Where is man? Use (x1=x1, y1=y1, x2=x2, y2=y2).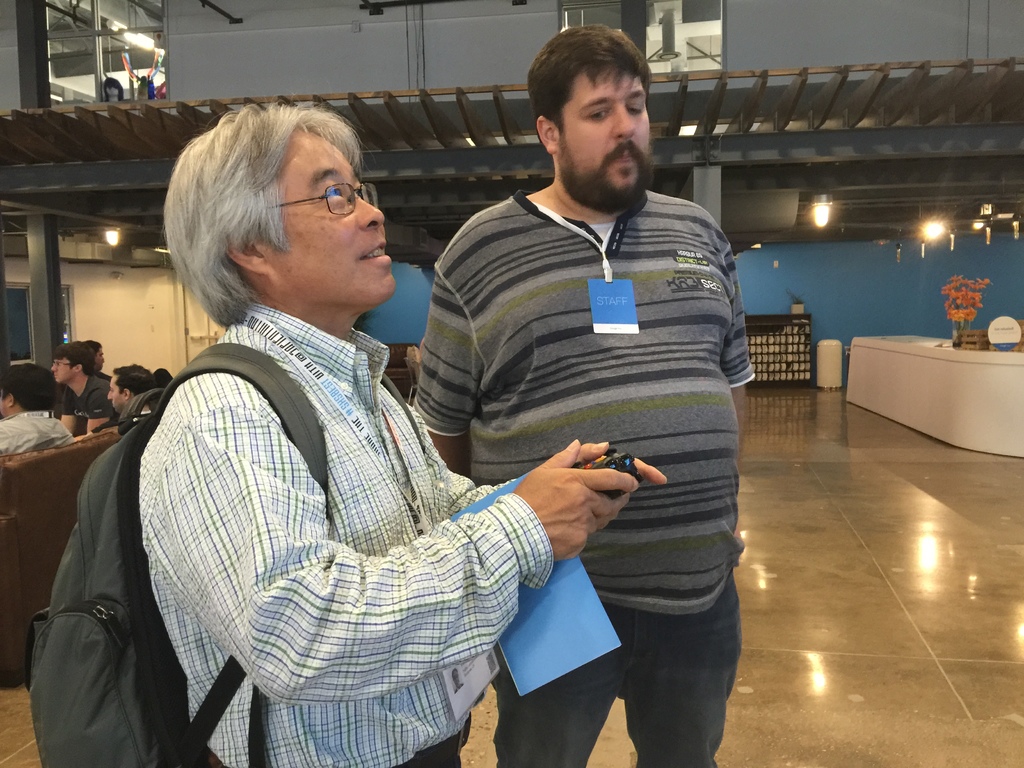
(x1=100, y1=355, x2=155, y2=404).
